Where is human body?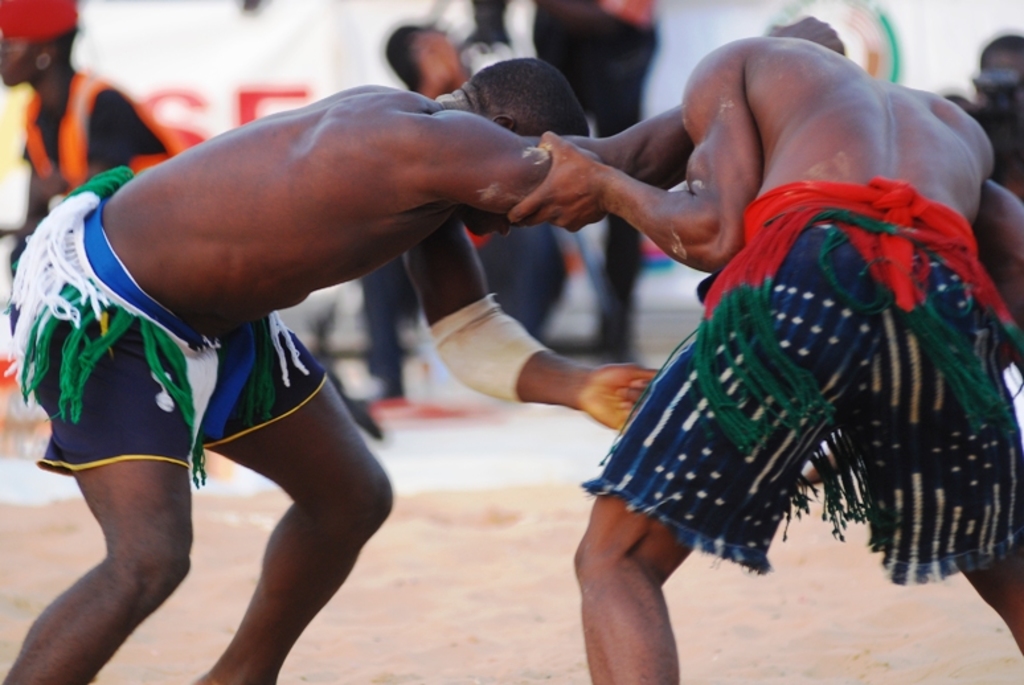
crop(3, 61, 176, 327).
